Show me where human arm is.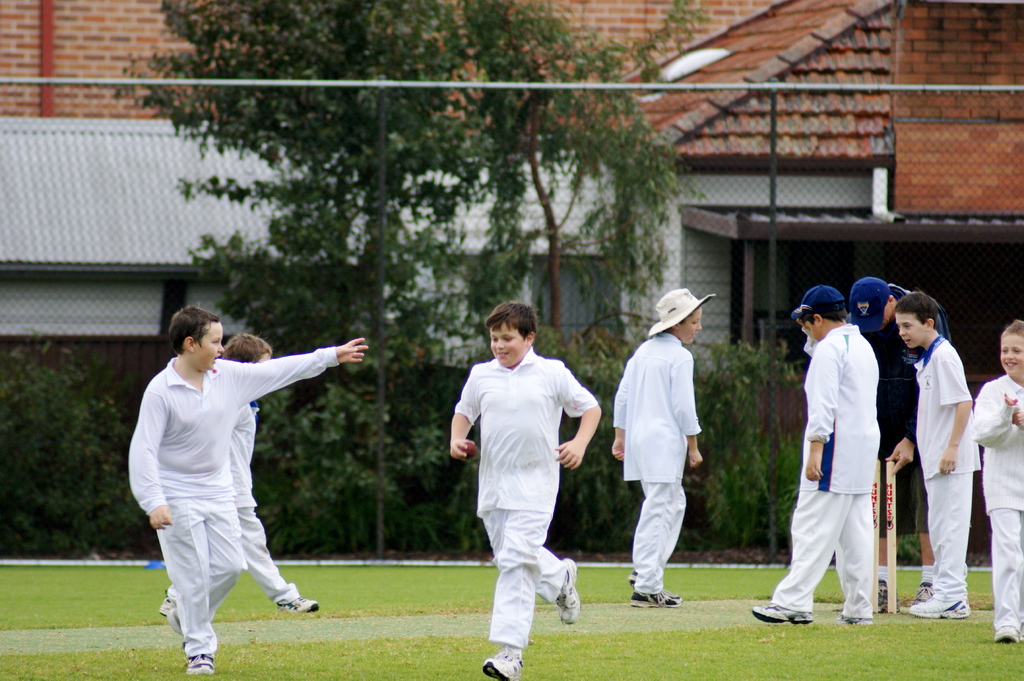
human arm is at <region>135, 378, 180, 534</region>.
